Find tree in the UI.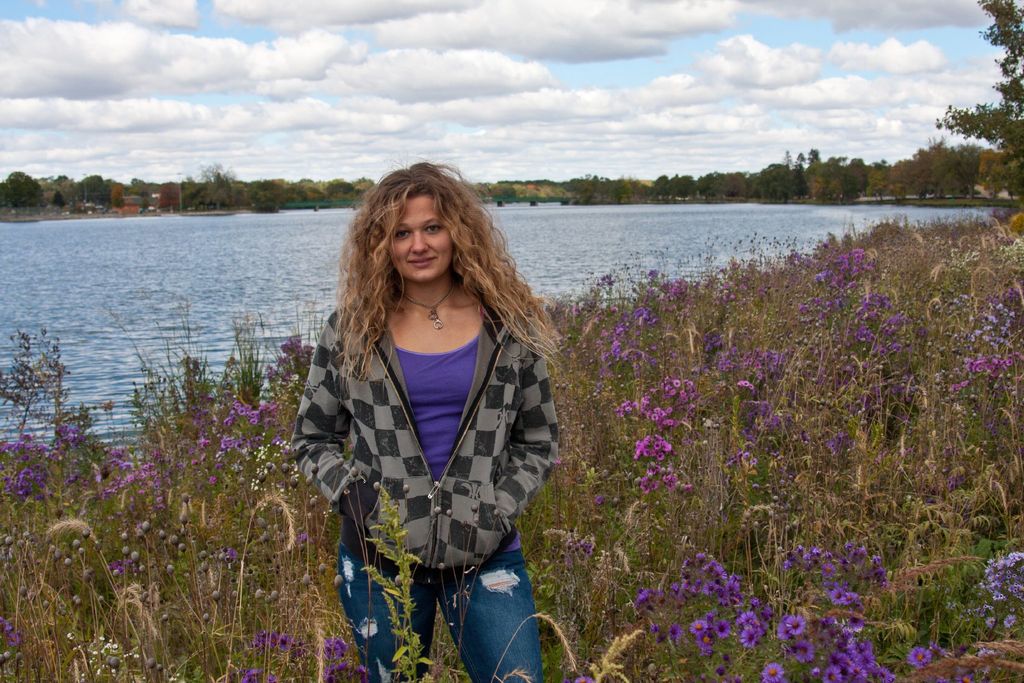
UI element at left=929, top=0, right=1023, bottom=232.
